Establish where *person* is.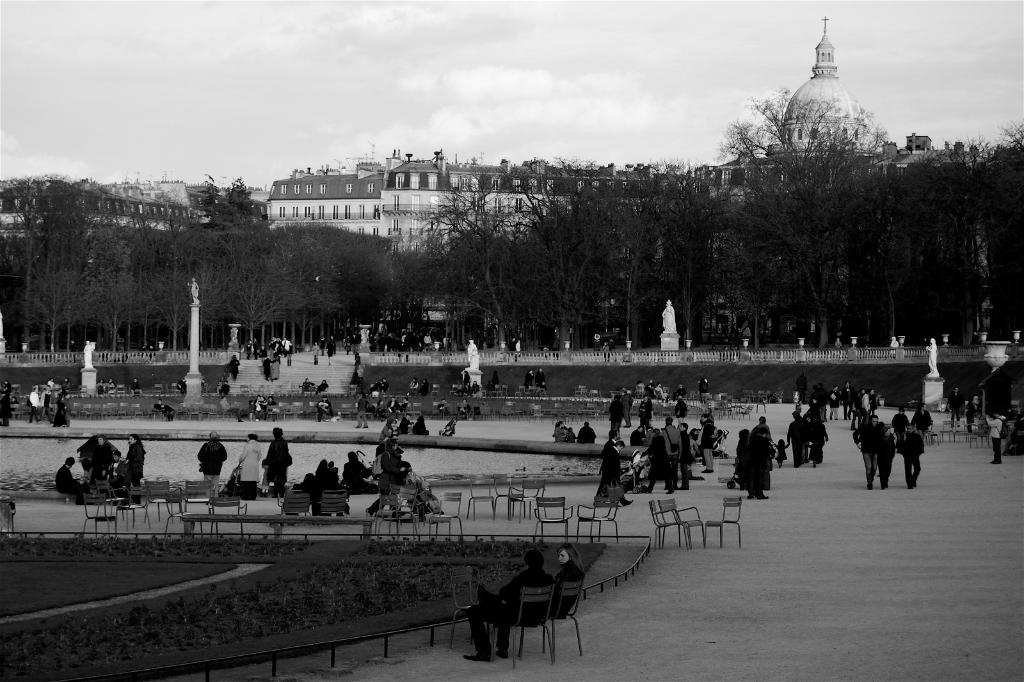
Established at <box>108,450,129,503</box>.
